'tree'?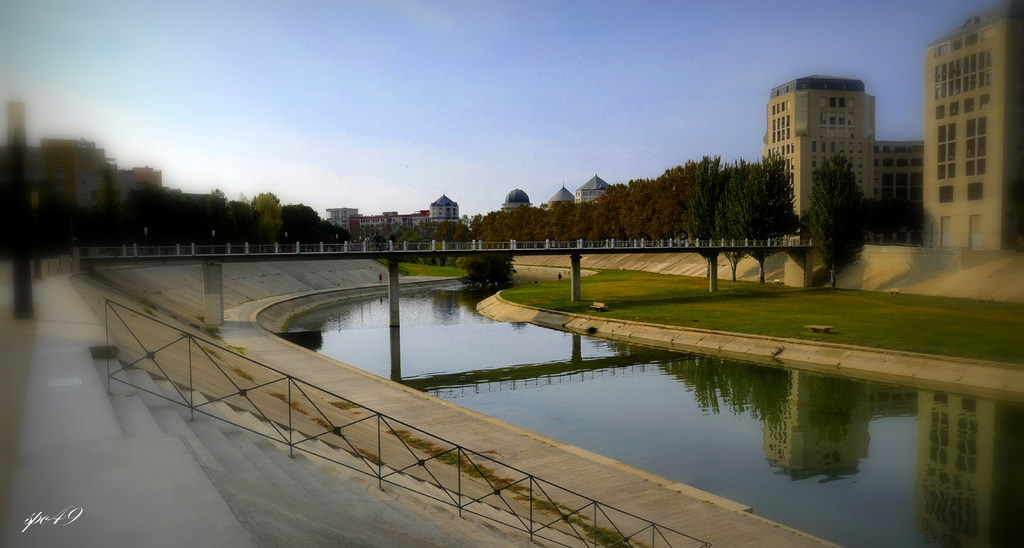
[x1=374, y1=217, x2=480, y2=250]
